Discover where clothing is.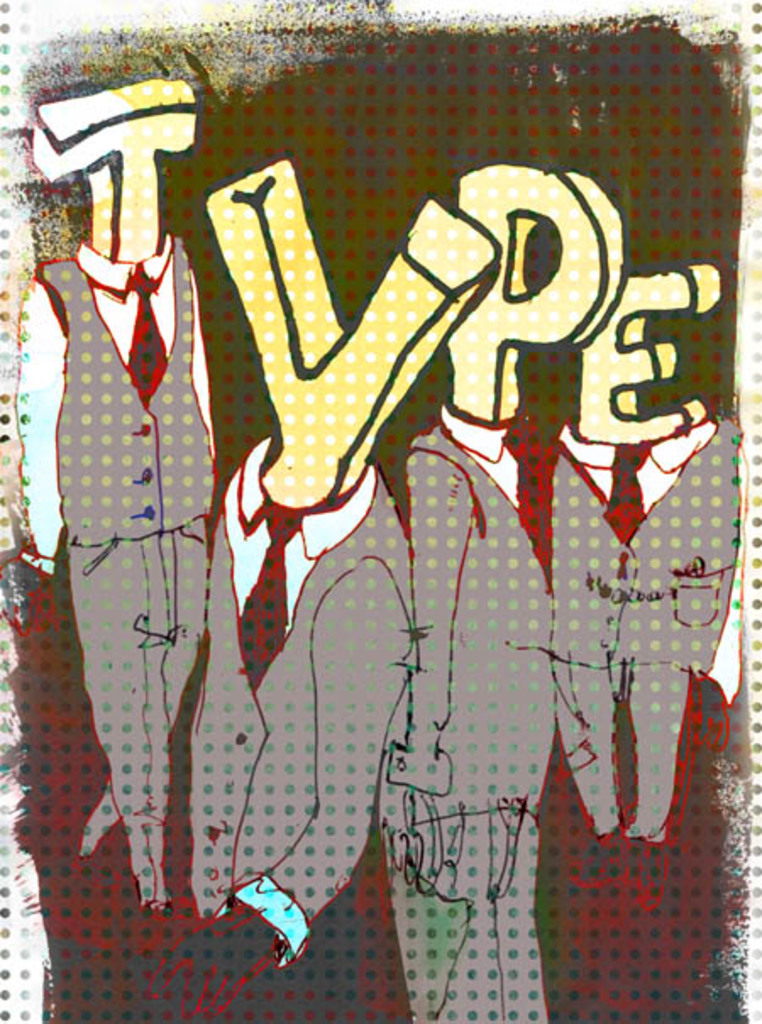
Discovered at select_region(562, 435, 740, 838).
